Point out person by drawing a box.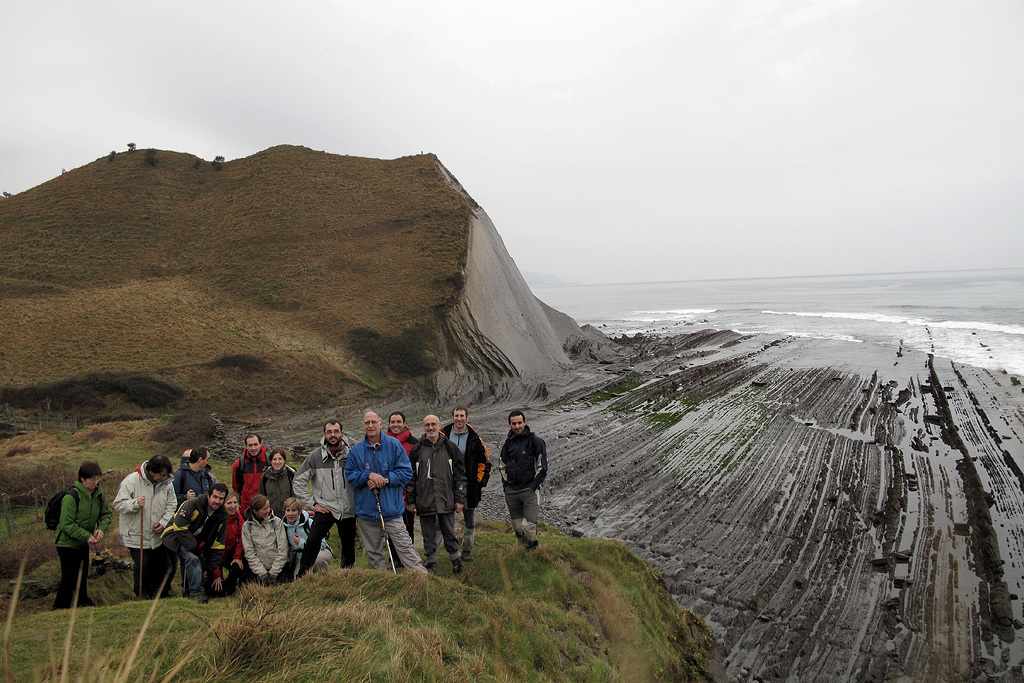
<box>438,405,494,541</box>.
